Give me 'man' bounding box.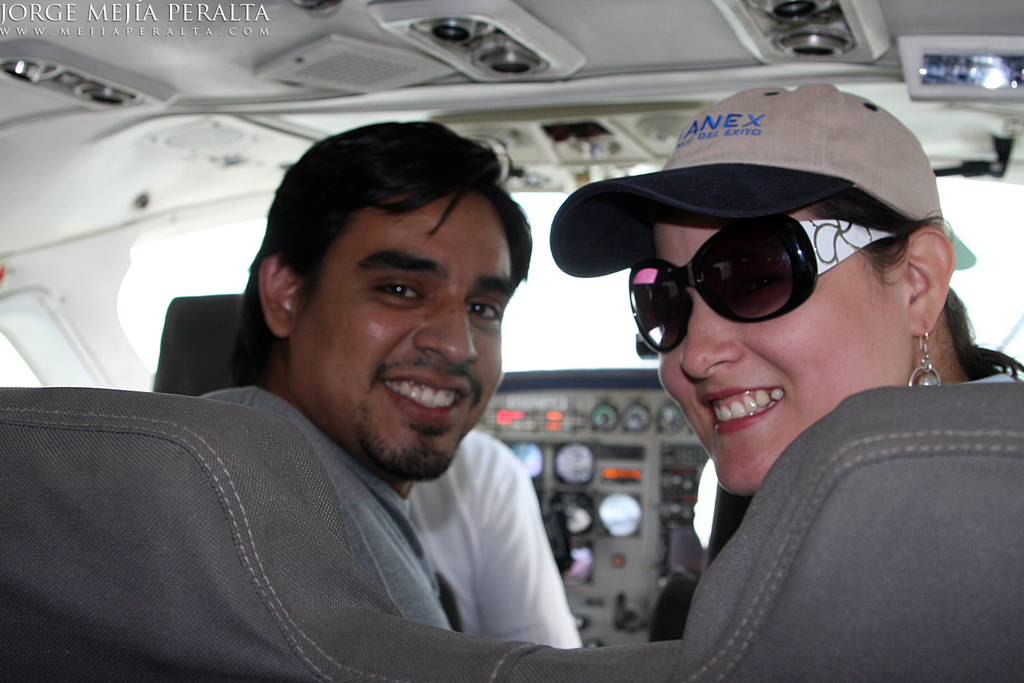
select_region(388, 431, 597, 646).
